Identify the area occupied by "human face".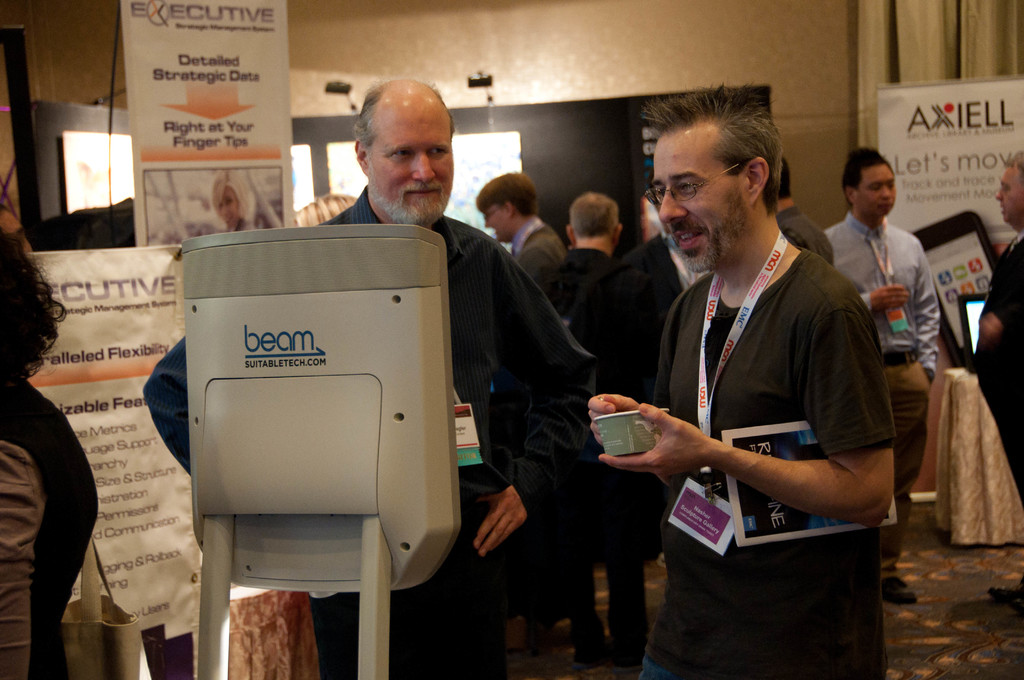
Area: (483,206,510,243).
